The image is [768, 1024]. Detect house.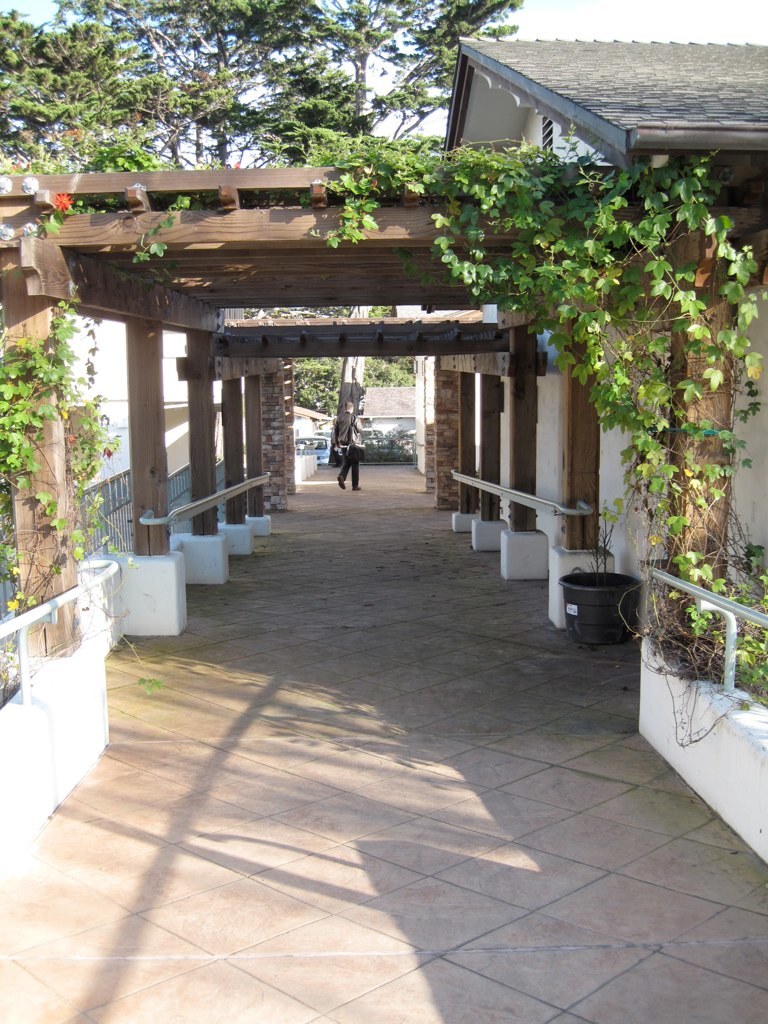
Detection: (0, 38, 767, 867).
